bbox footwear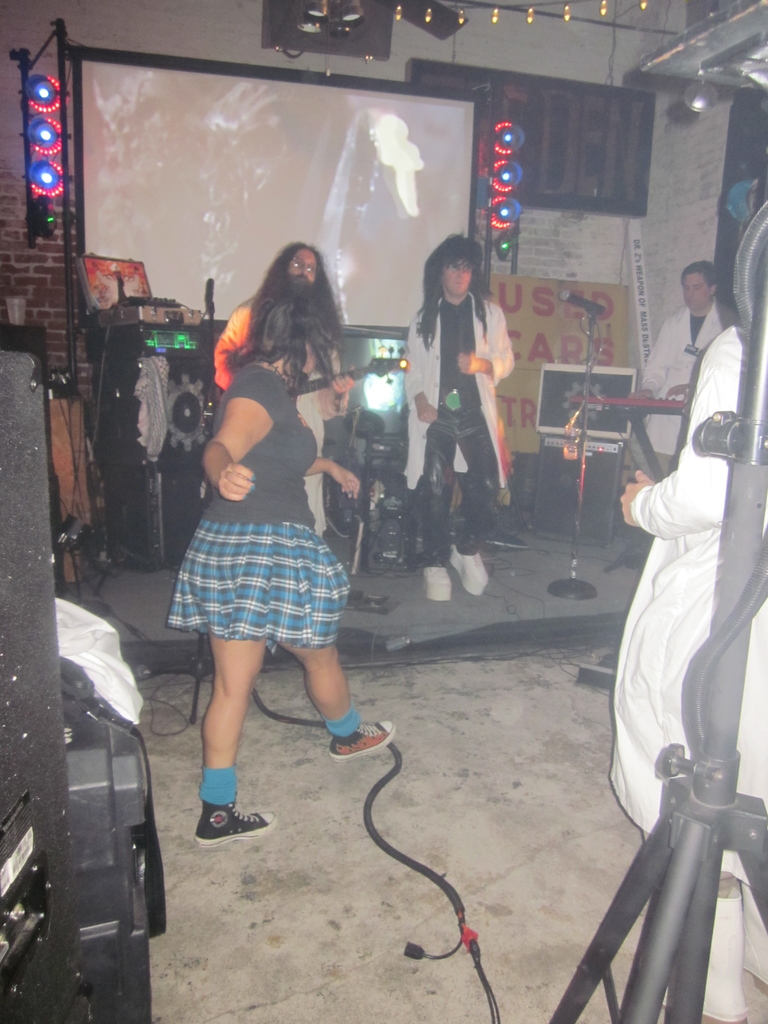
[448,541,492,595]
